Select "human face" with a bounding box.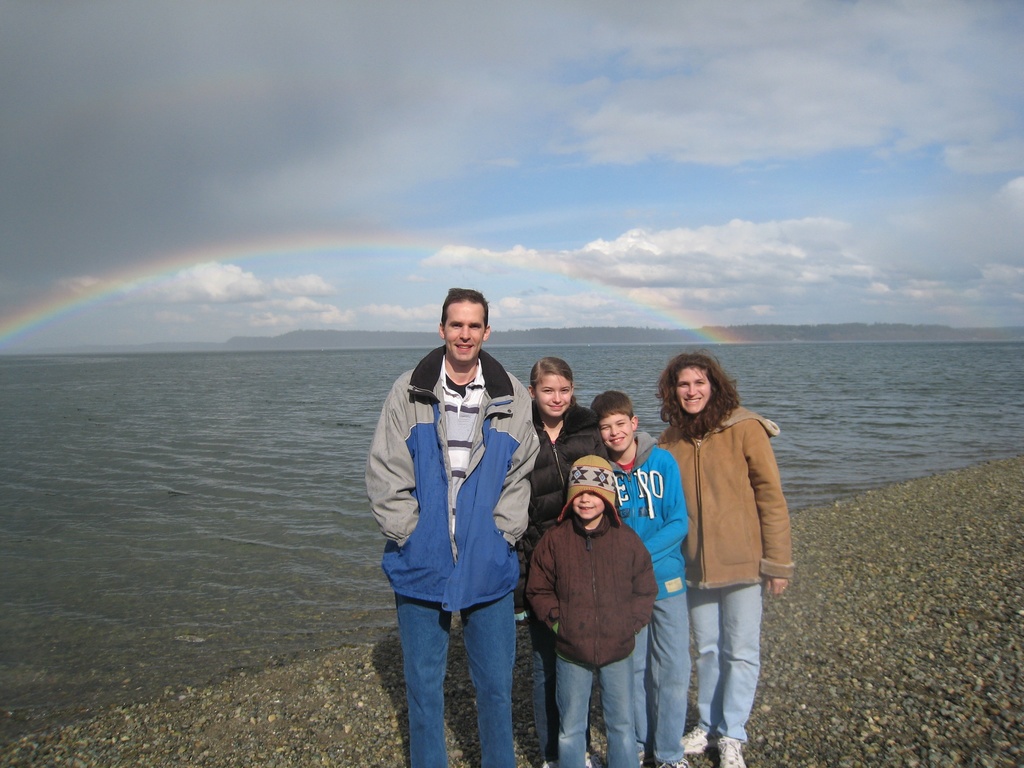
{"x1": 599, "y1": 409, "x2": 632, "y2": 456}.
